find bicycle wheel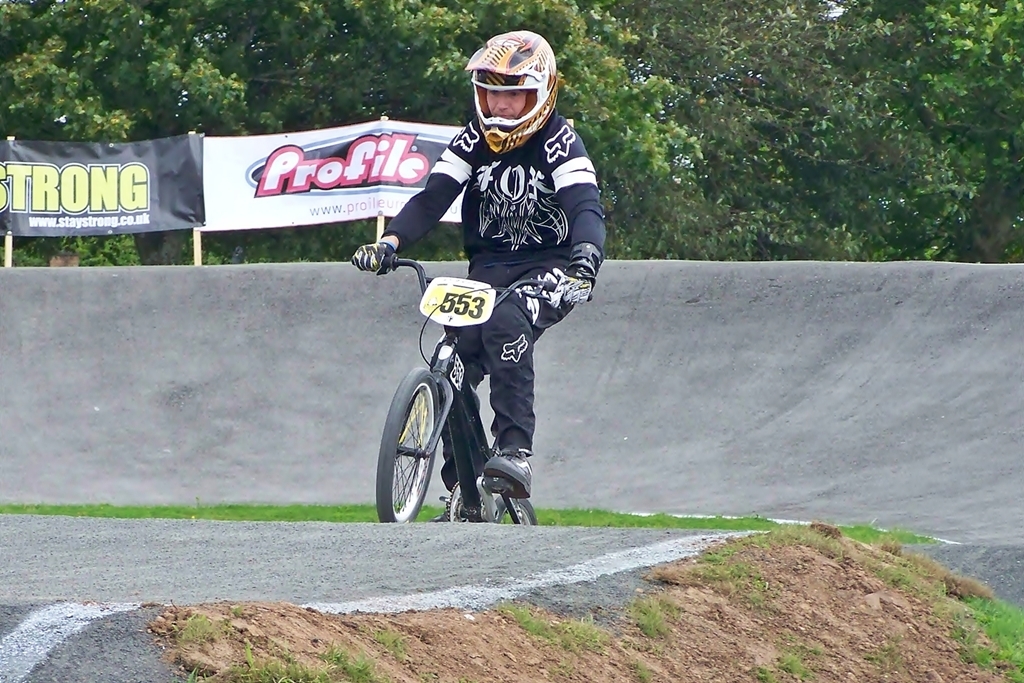
select_region(486, 481, 545, 525)
